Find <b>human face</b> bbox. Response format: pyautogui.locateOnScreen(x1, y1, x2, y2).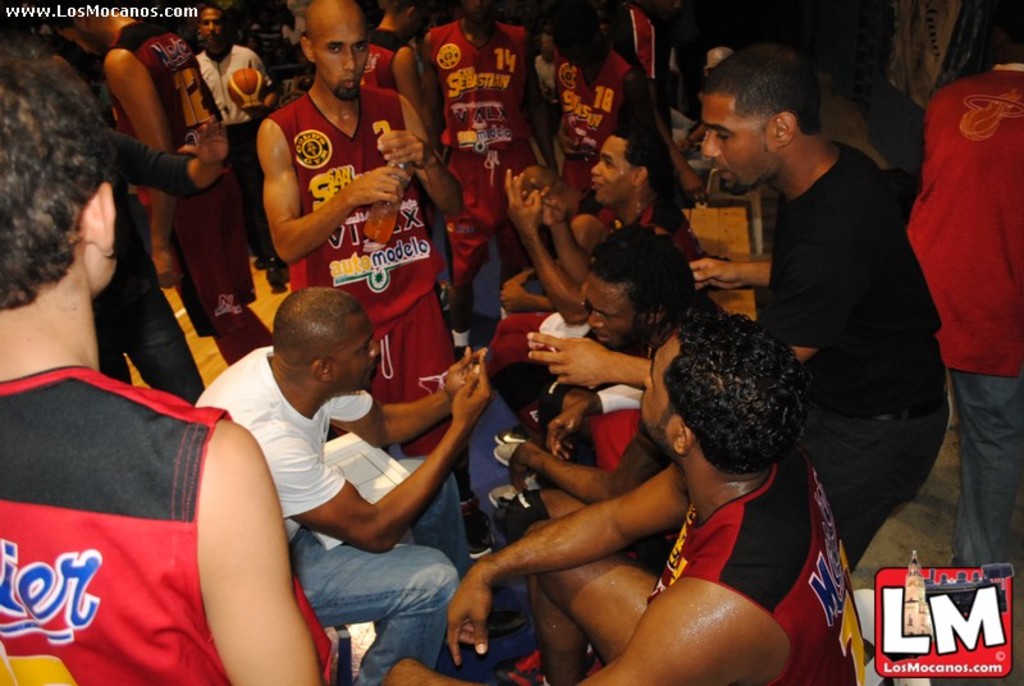
pyautogui.locateOnScreen(326, 308, 379, 389).
